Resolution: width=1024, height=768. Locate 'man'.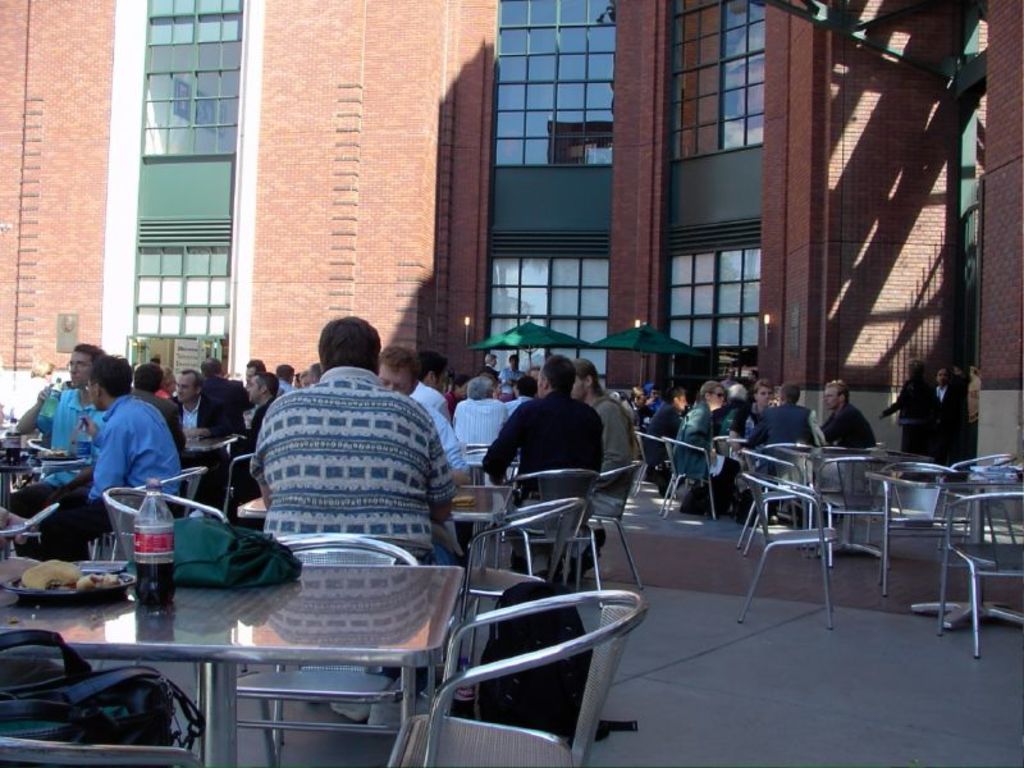
(497, 351, 526, 385).
